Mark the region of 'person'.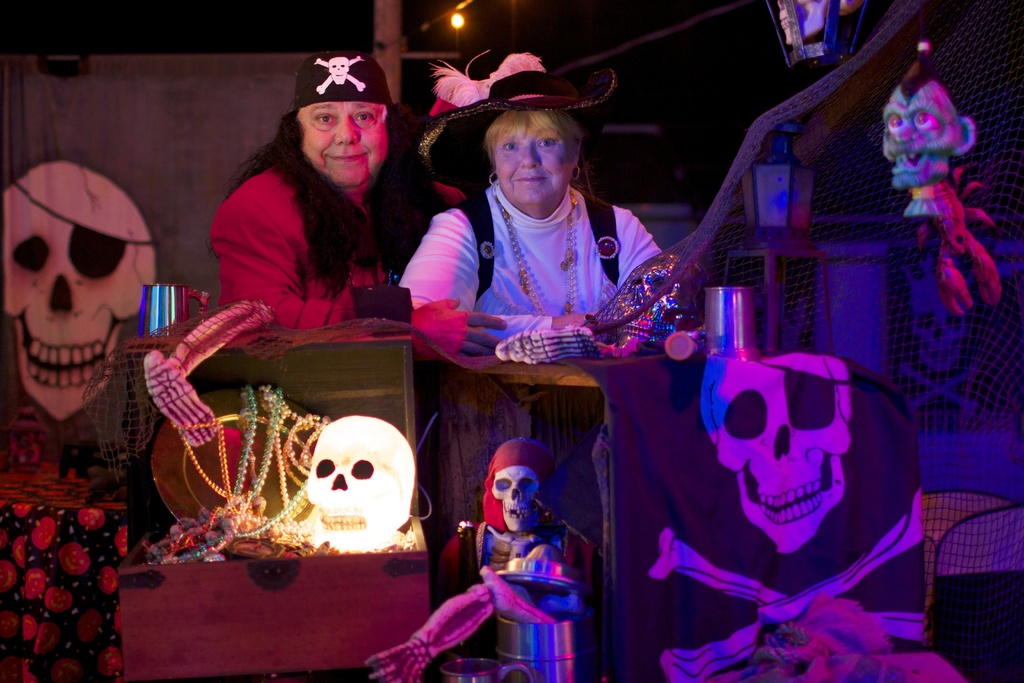
Region: 390:49:662:344.
